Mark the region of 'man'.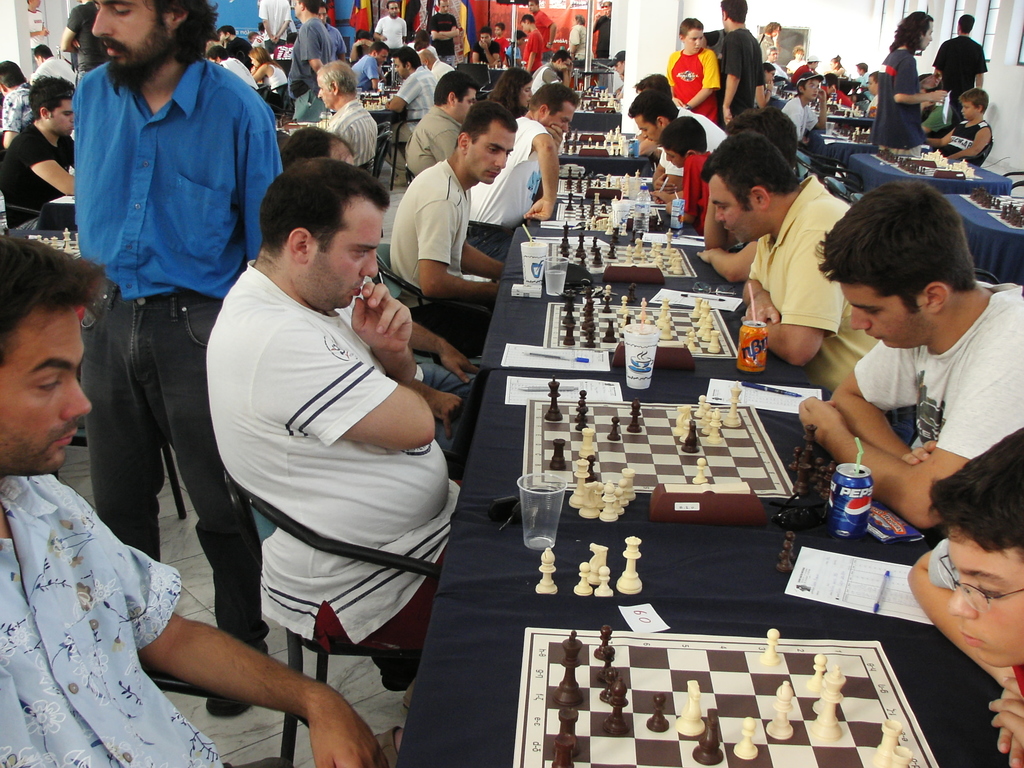
Region: <bbox>420, 46, 453, 74</bbox>.
